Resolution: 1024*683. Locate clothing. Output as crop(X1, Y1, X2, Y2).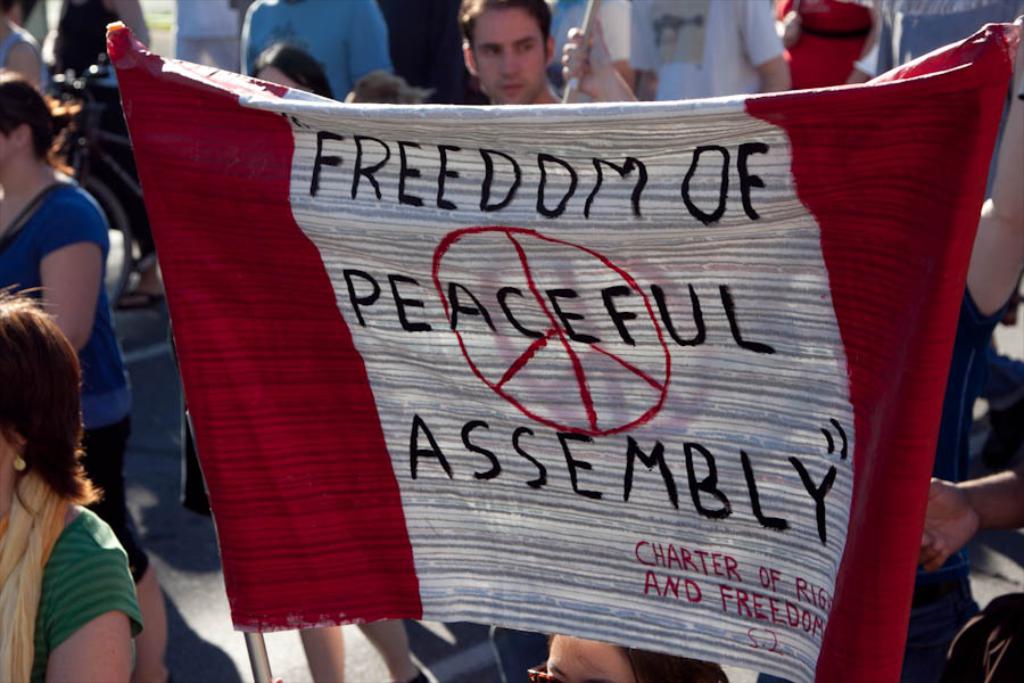
crop(15, 482, 150, 669).
